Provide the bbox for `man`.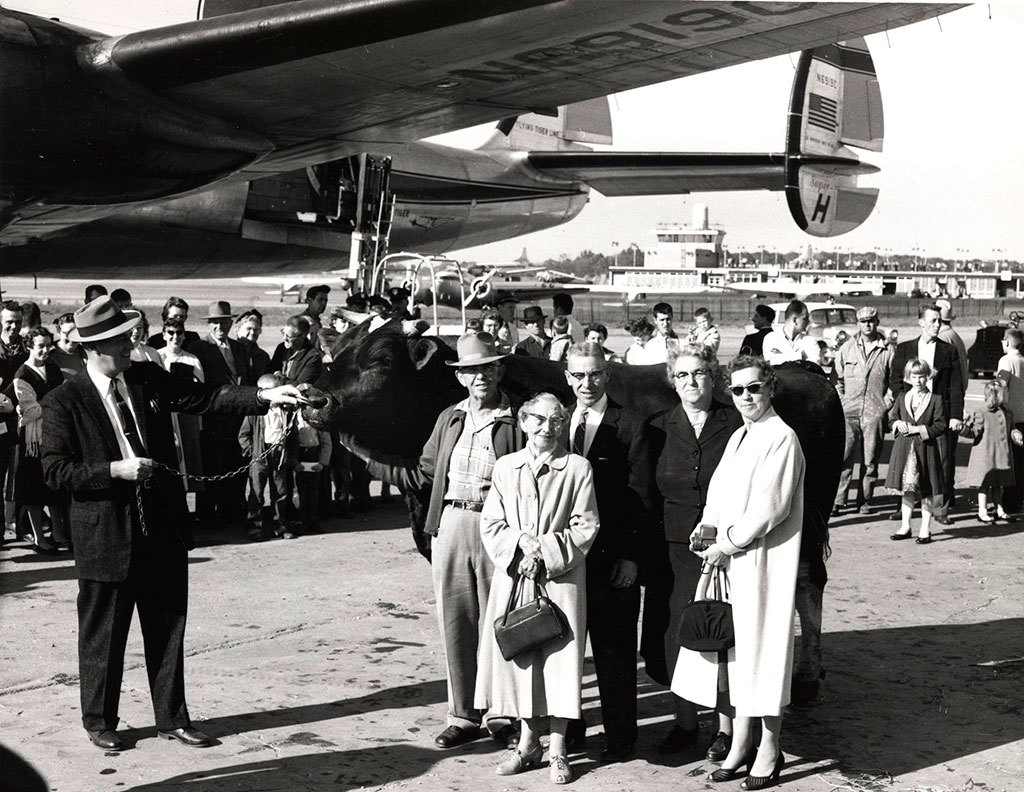
<bbox>326, 308, 417, 462</bbox>.
